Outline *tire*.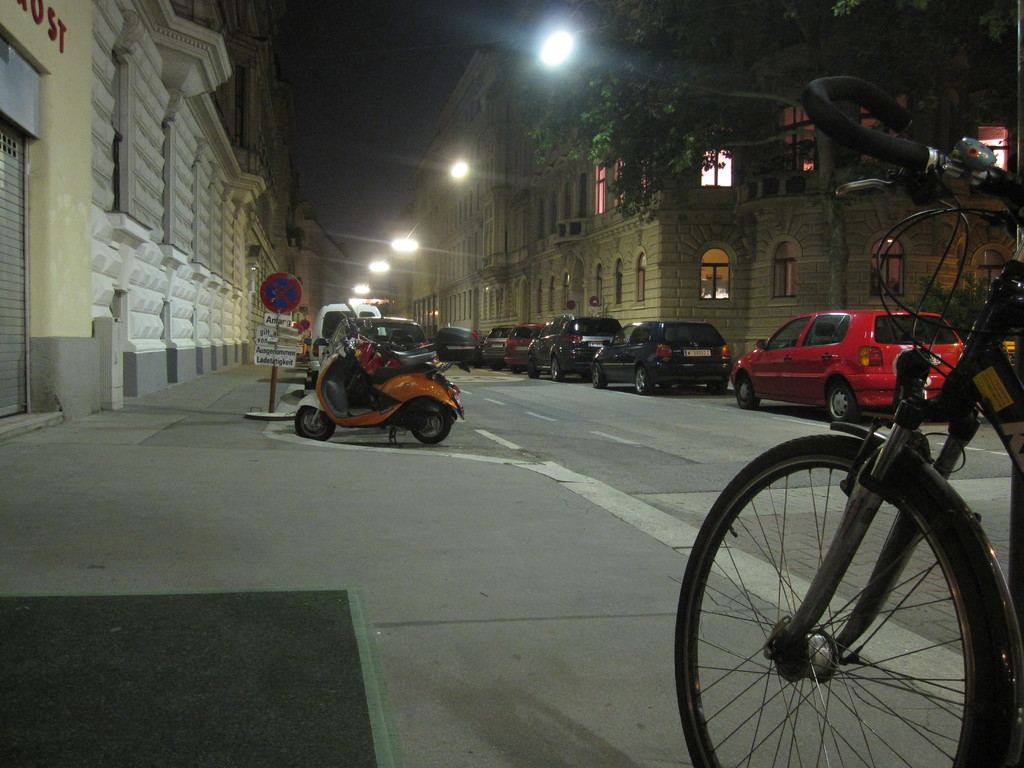
Outline: Rect(734, 373, 758, 406).
